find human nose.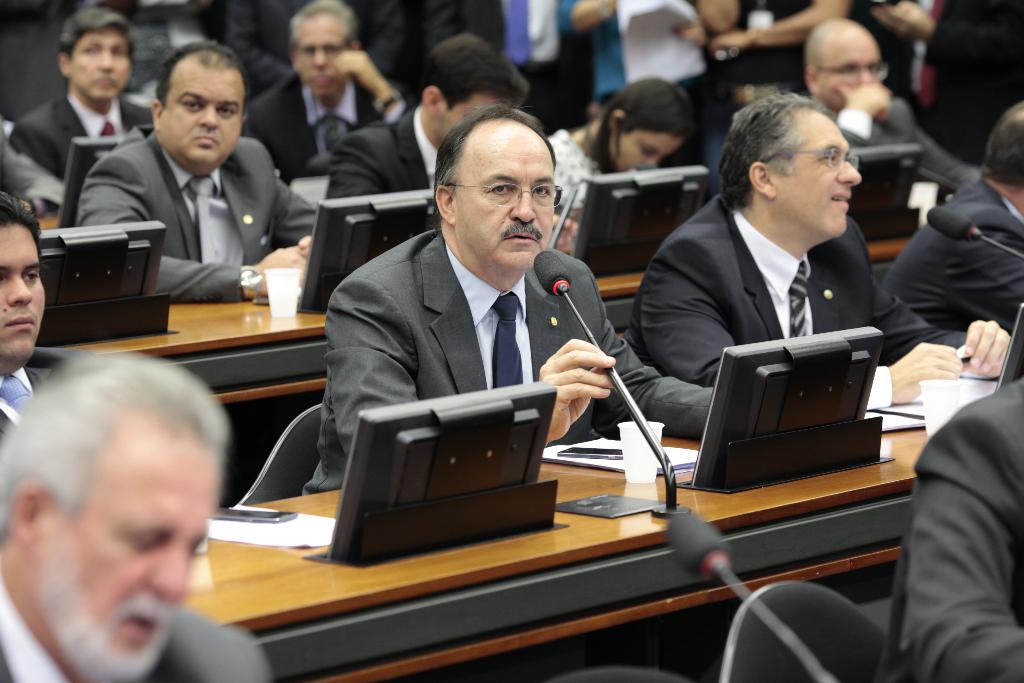
859/69/876/83.
